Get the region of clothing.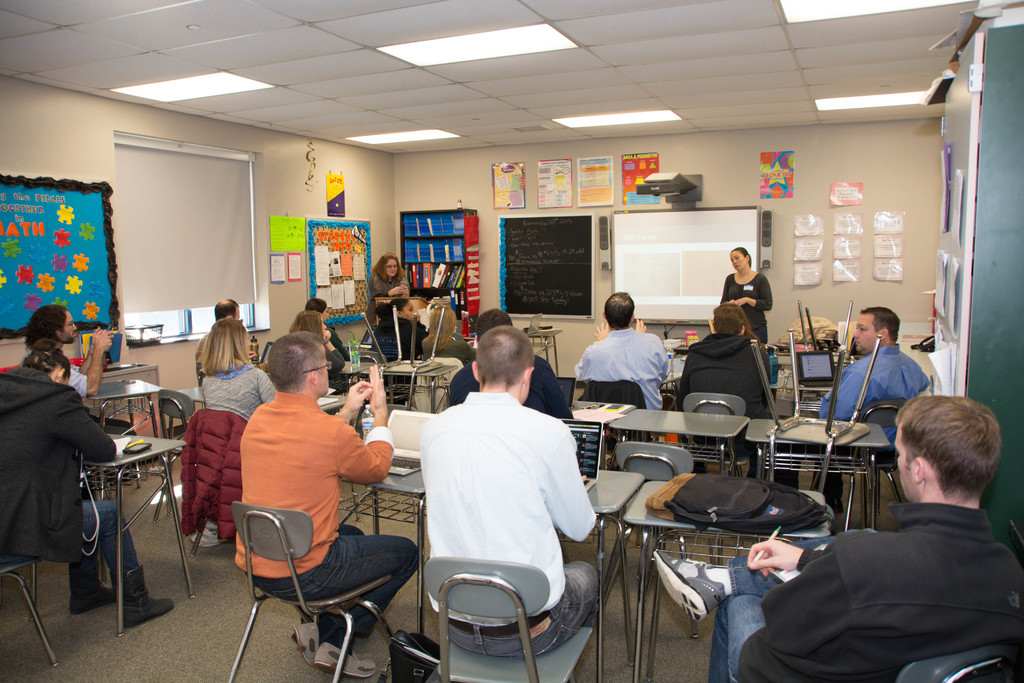
[447, 346, 576, 421].
